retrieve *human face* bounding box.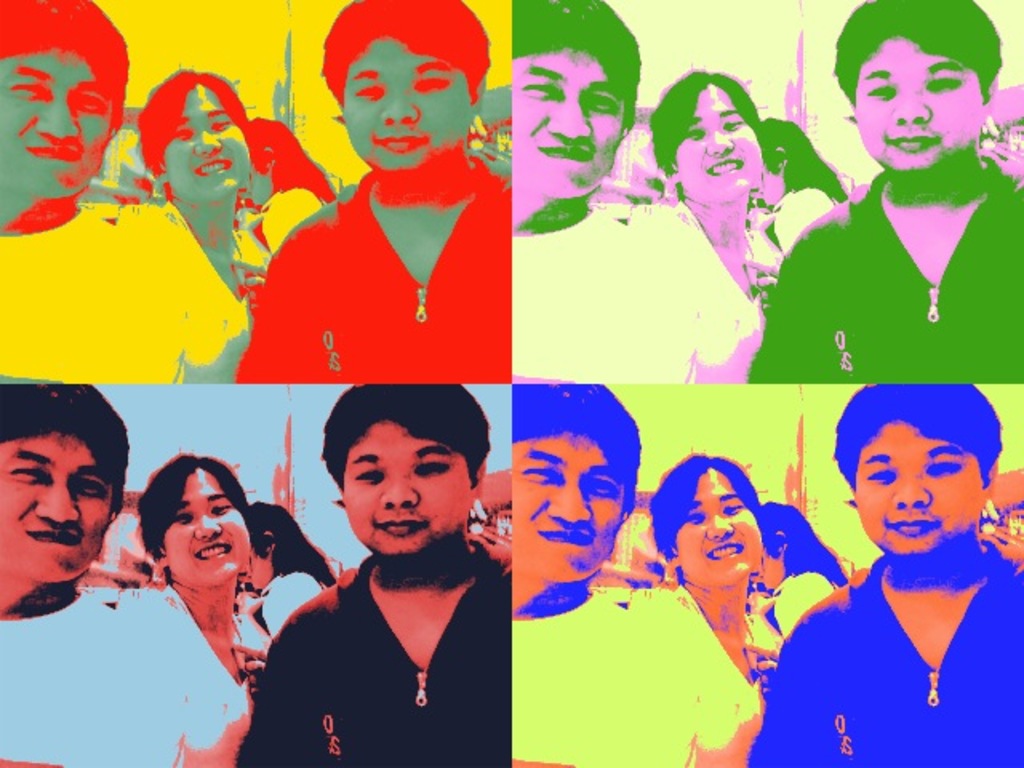
Bounding box: [680,466,763,592].
